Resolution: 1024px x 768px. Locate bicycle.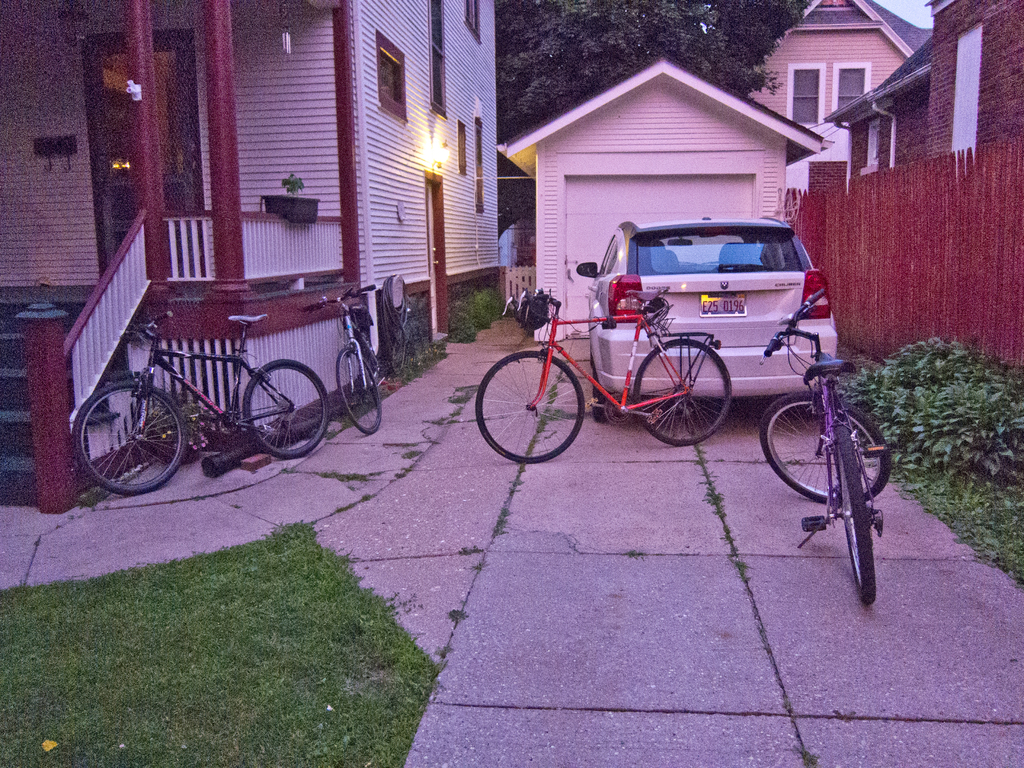
<bbox>473, 263, 730, 463</bbox>.
